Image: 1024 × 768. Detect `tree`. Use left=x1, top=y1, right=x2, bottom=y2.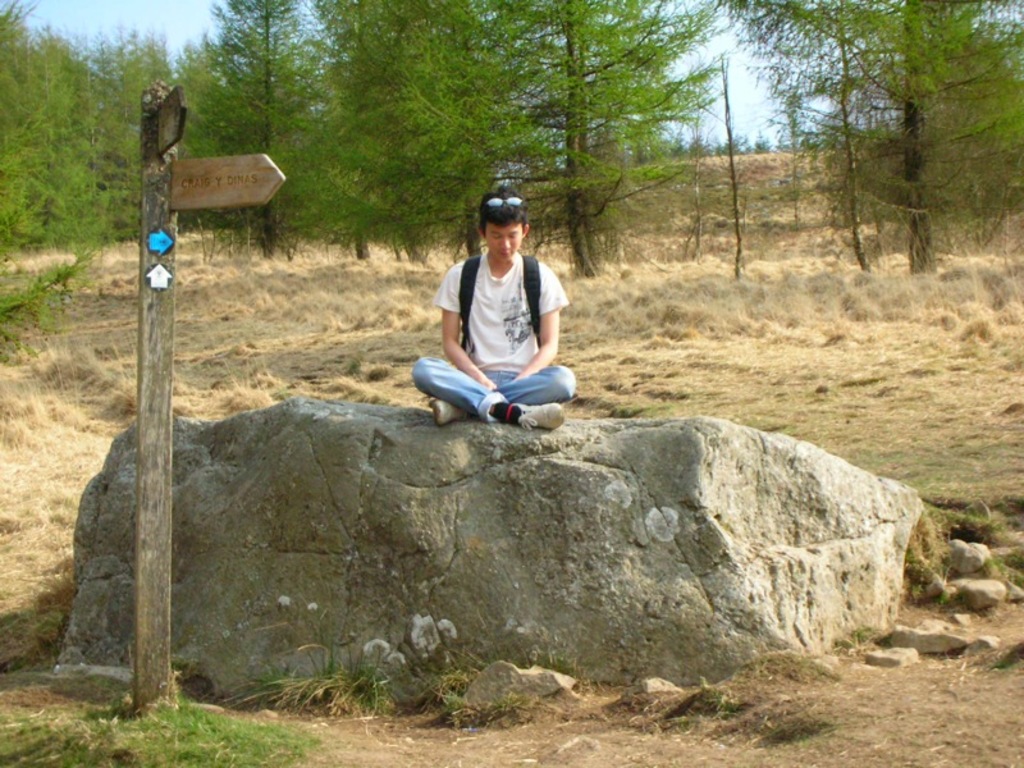
left=173, top=0, right=351, bottom=262.
